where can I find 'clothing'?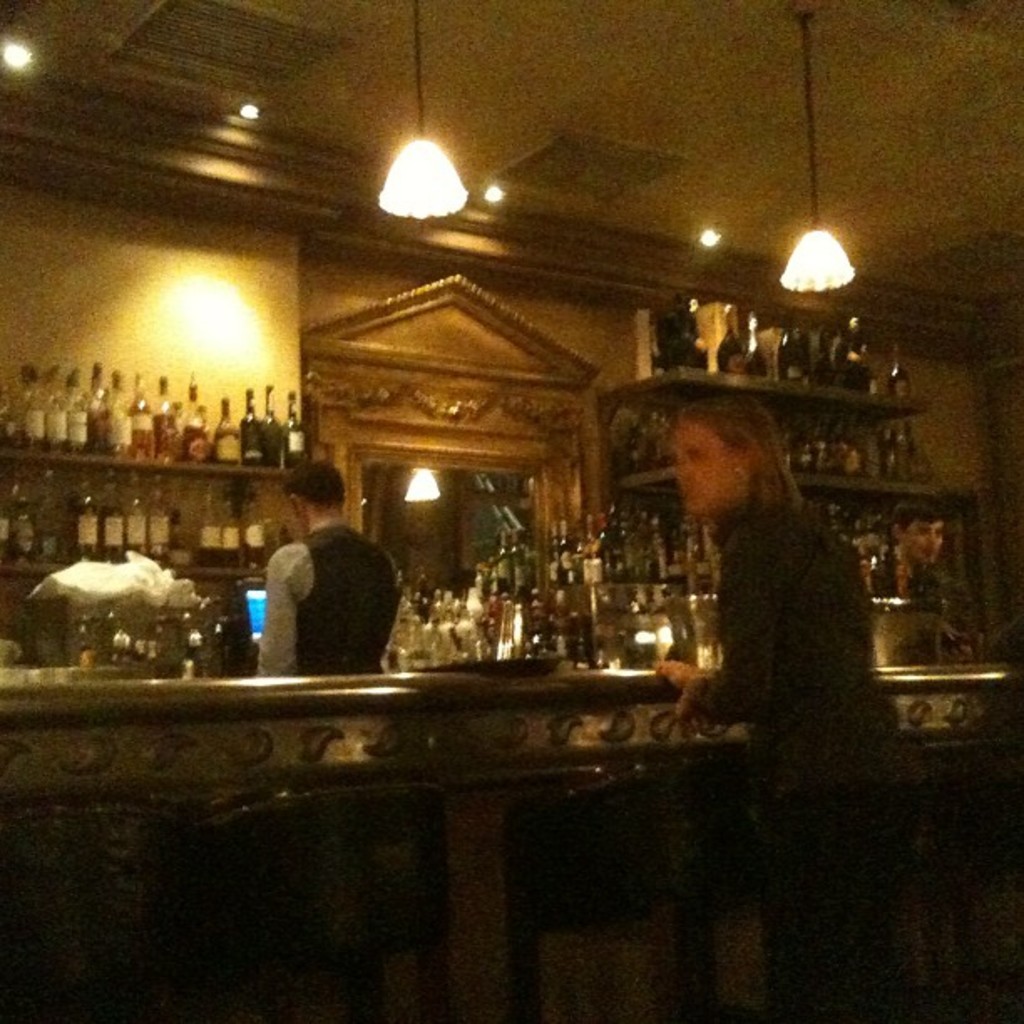
You can find it at left=694, top=502, right=925, bottom=1022.
